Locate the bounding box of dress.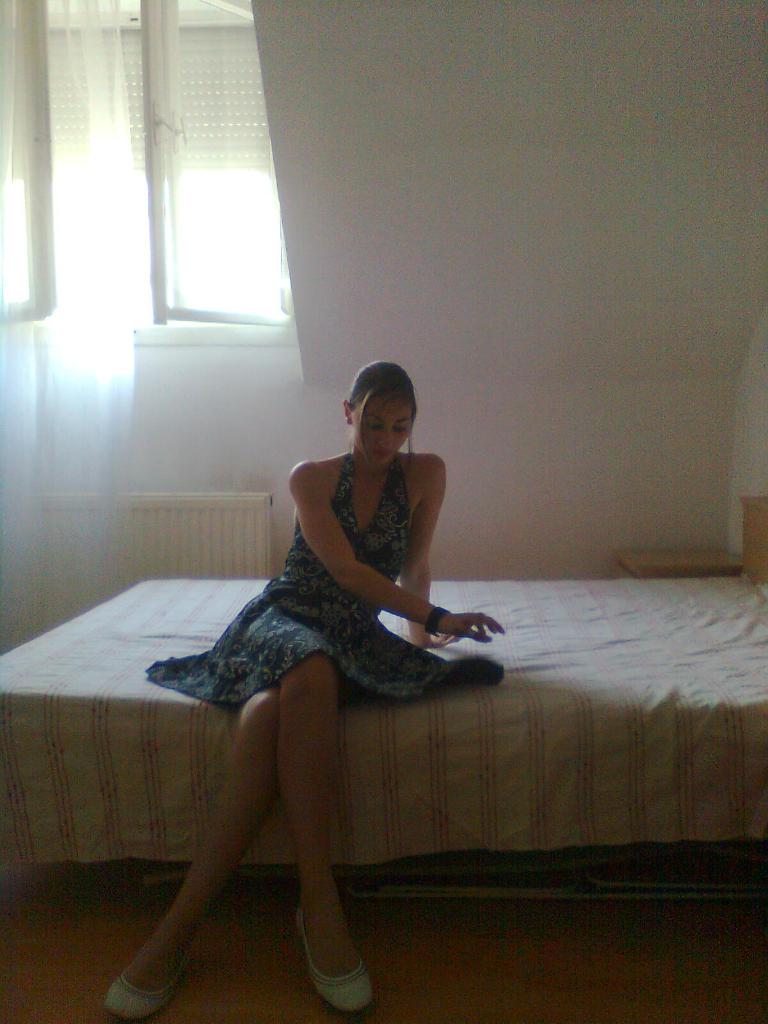
Bounding box: bbox(210, 441, 482, 704).
